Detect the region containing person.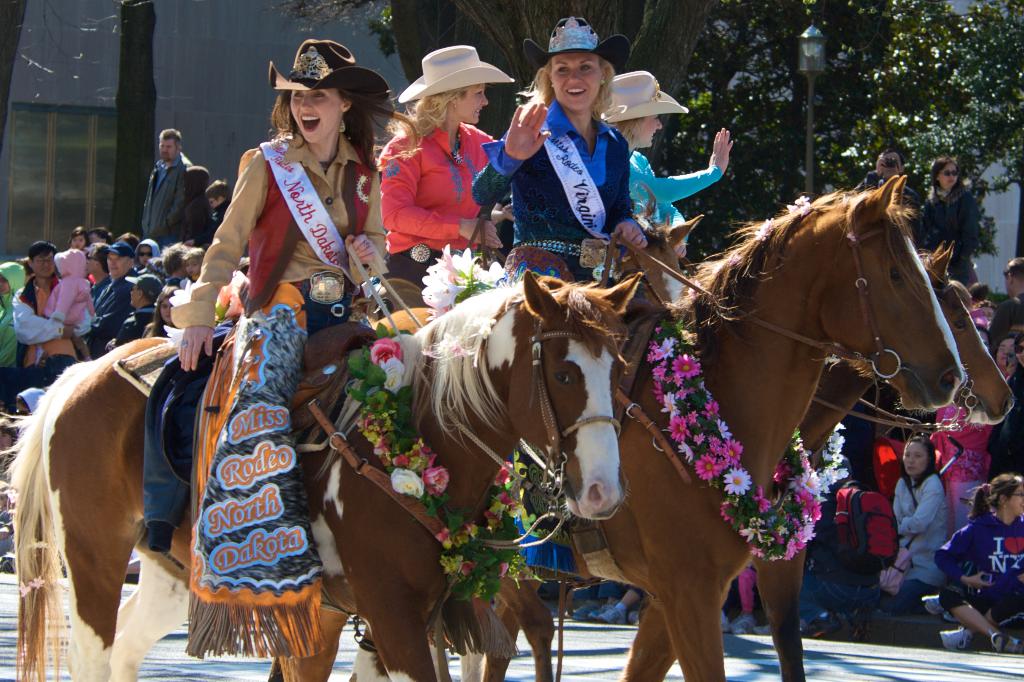
box(986, 258, 1023, 353).
